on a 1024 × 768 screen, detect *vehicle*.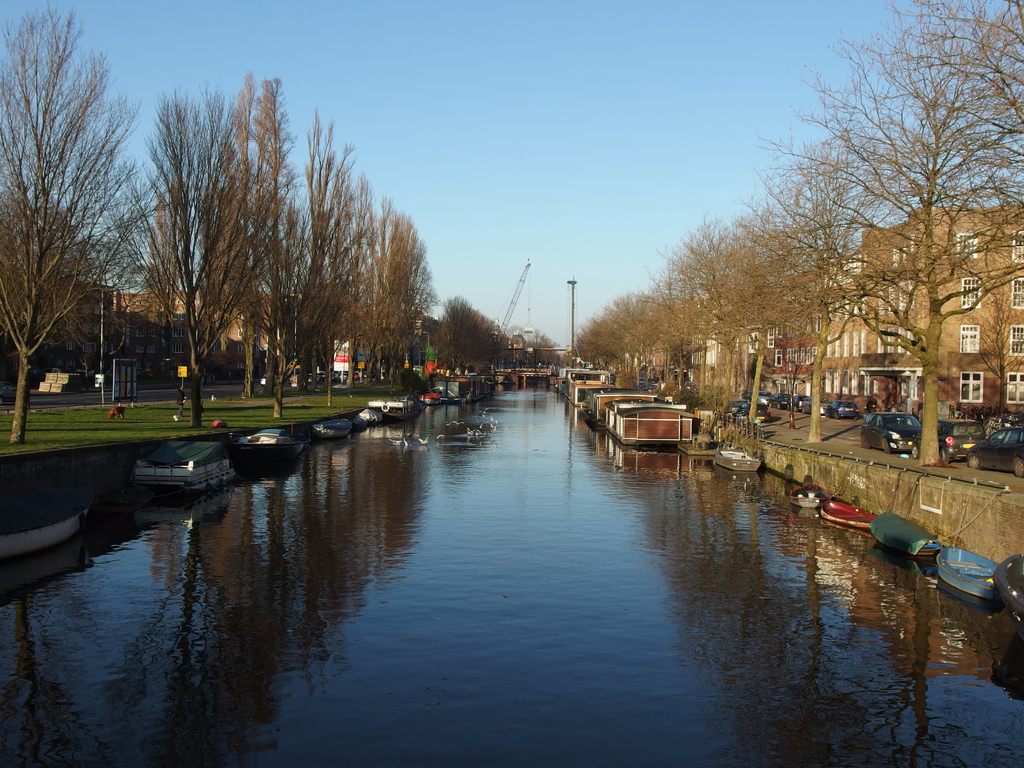
box=[967, 423, 1023, 474].
